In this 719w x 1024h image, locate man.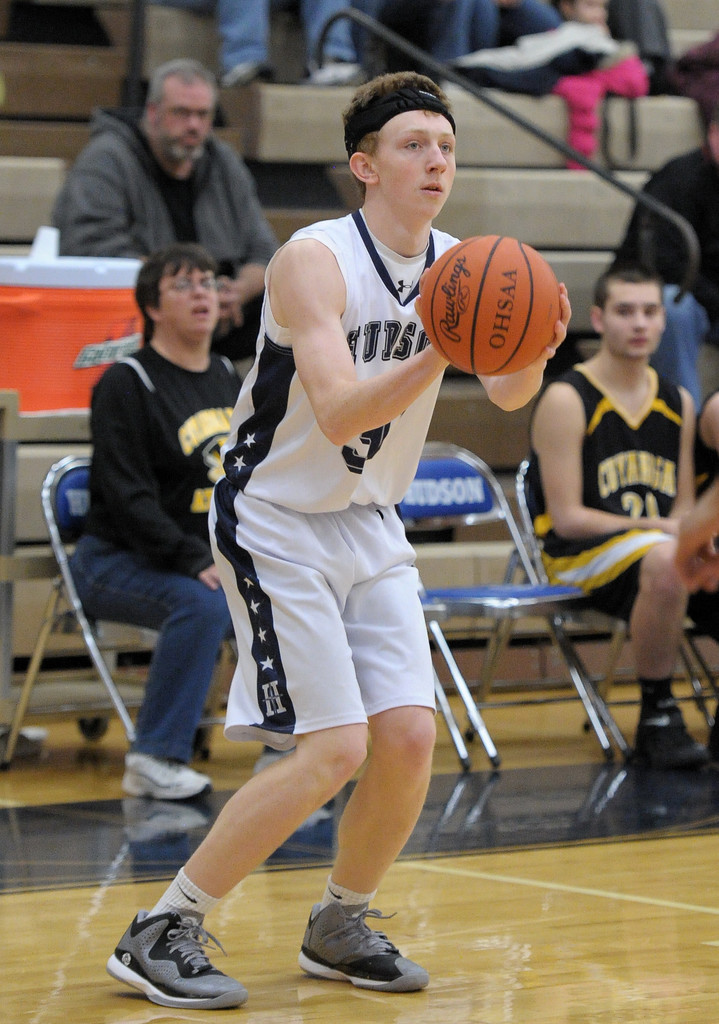
Bounding box: bbox=(103, 76, 572, 1008).
